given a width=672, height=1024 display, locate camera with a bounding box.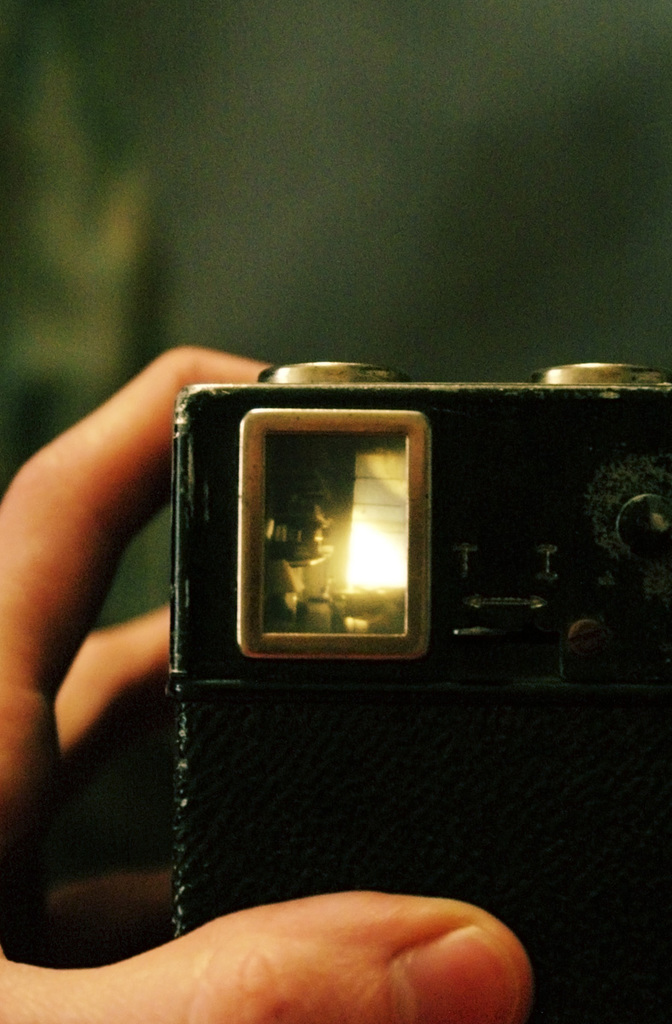
Located: bbox=[167, 358, 671, 1023].
